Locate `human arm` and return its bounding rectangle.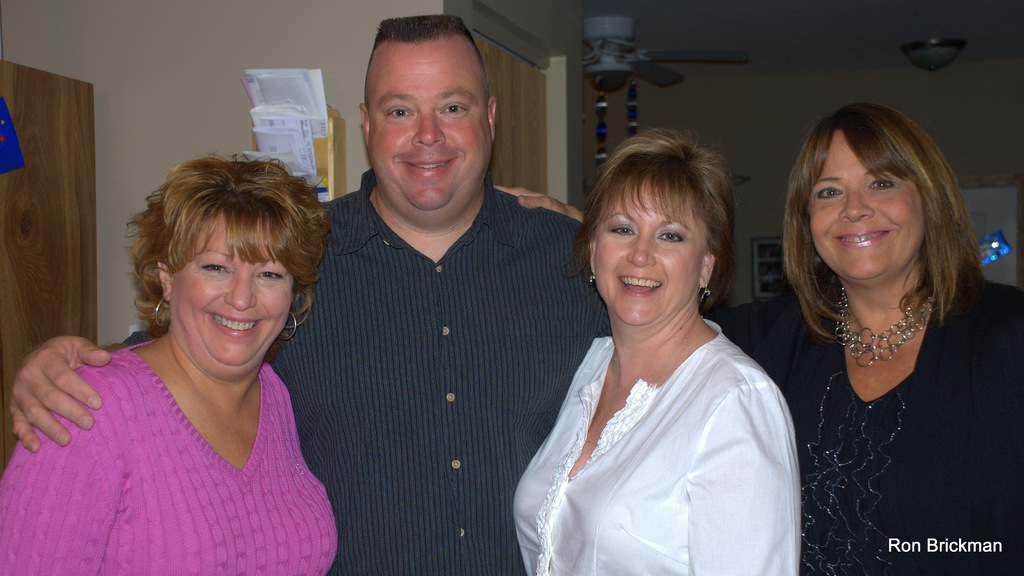
x1=1009, y1=280, x2=1023, y2=406.
